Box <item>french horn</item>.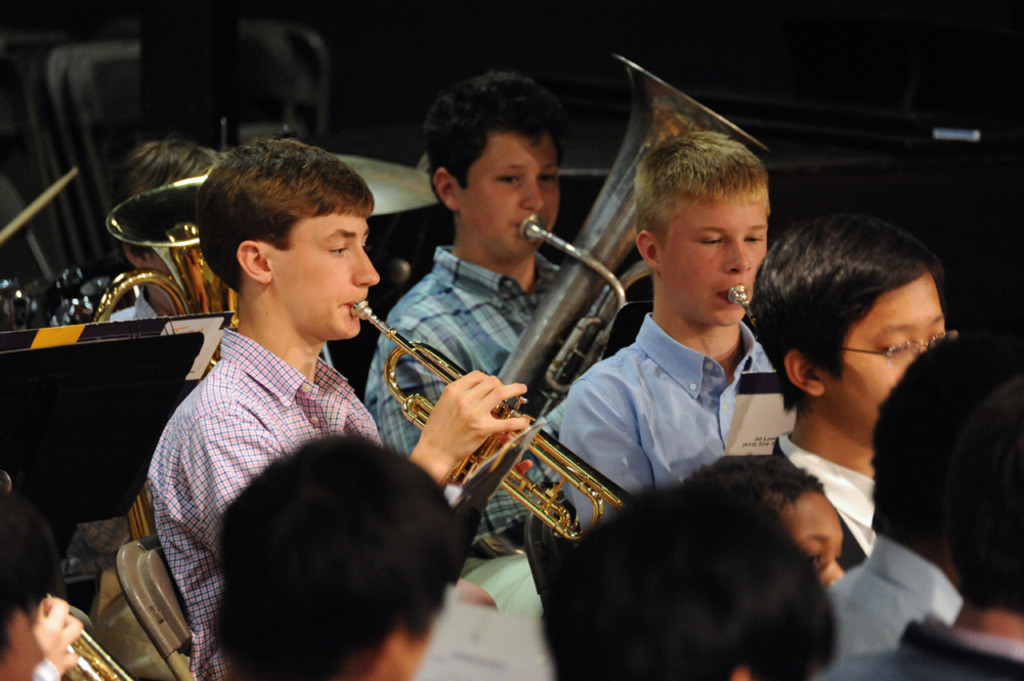
(left=96, top=169, right=263, bottom=357).
